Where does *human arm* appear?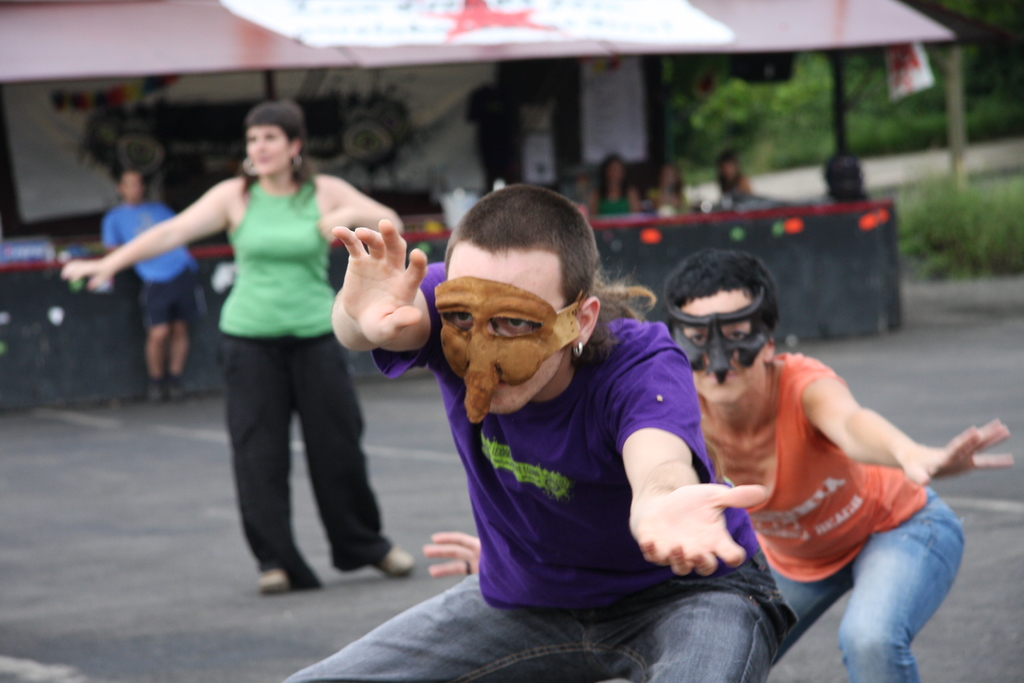
Appears at 584, 188, 598, 217.
